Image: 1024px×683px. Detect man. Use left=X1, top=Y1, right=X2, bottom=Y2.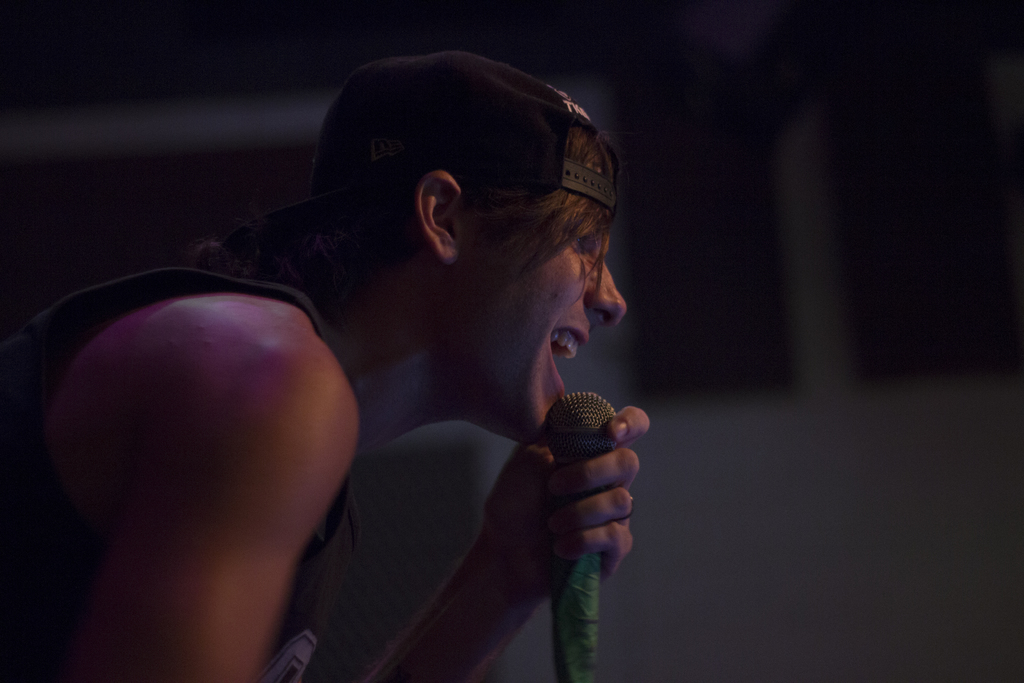
left=96, top=19, right=723, bottom=682.
